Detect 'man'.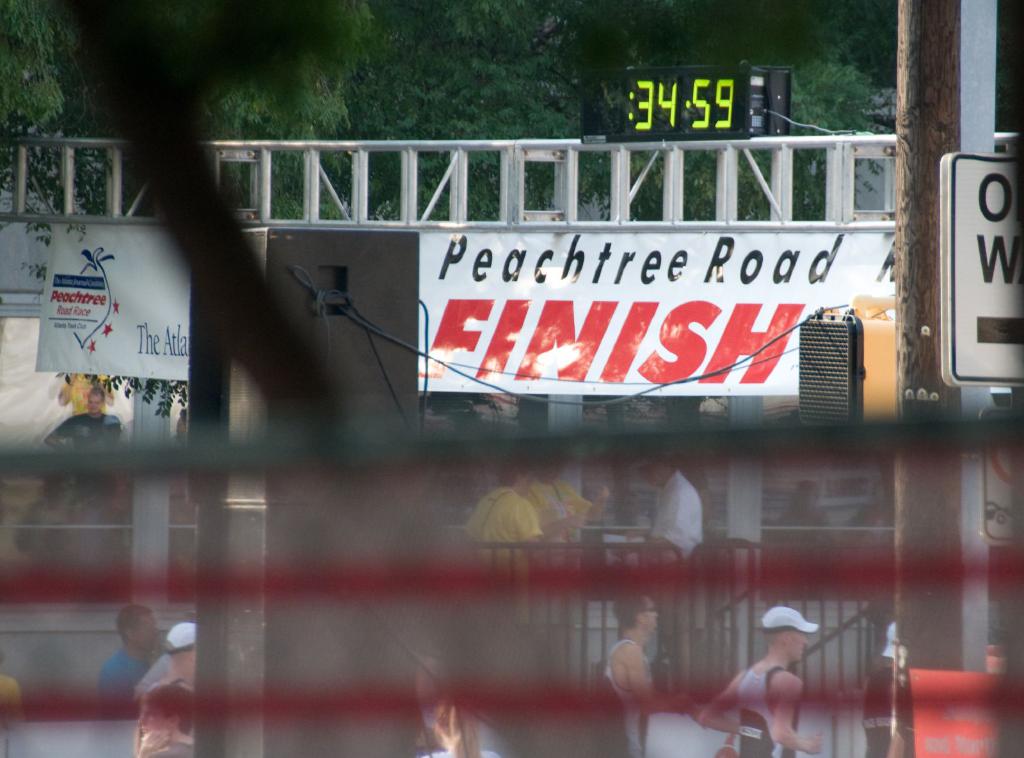
Detected at Rect(634, 450, 700, 566).
